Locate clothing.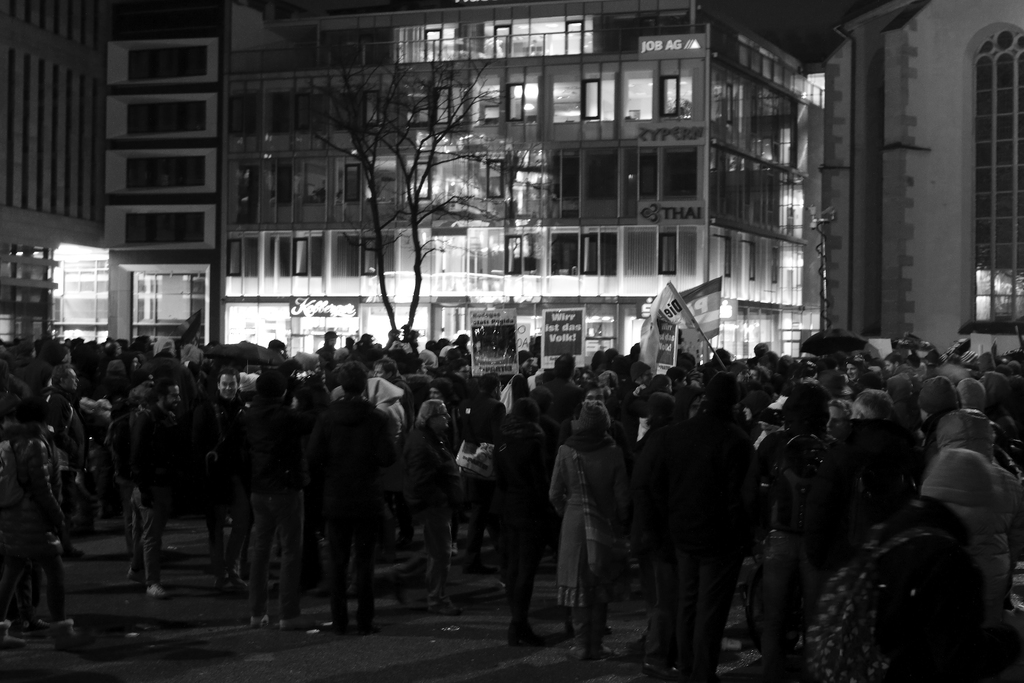
Bounding box: [x1=238, y1=398, x2=301, y2=493].
